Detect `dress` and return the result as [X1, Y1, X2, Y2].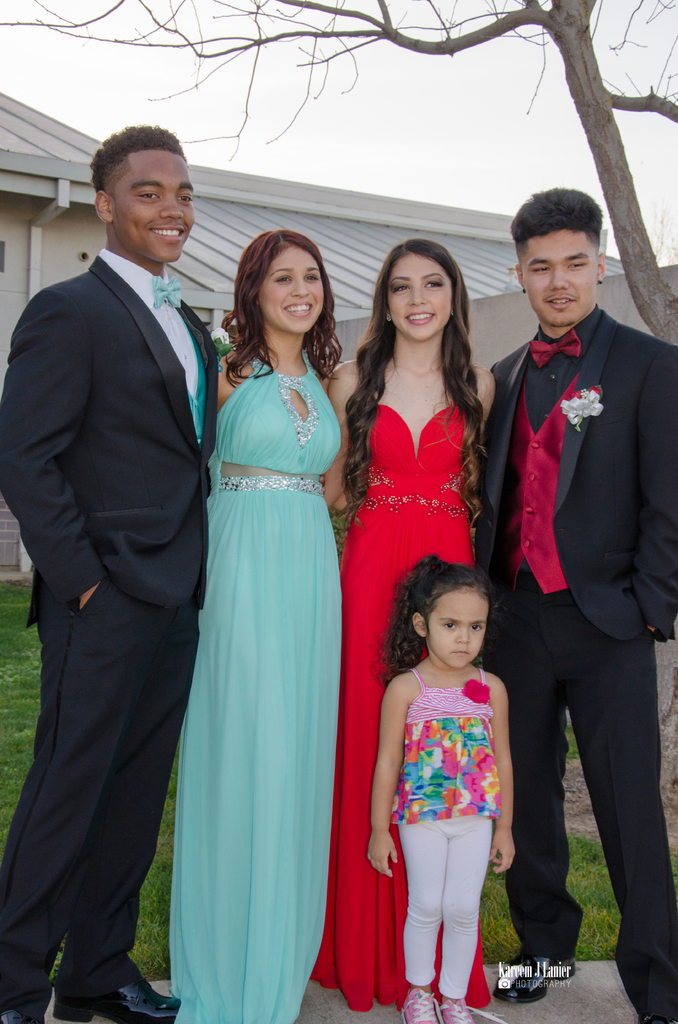
[172, 349, 340, 1023].
